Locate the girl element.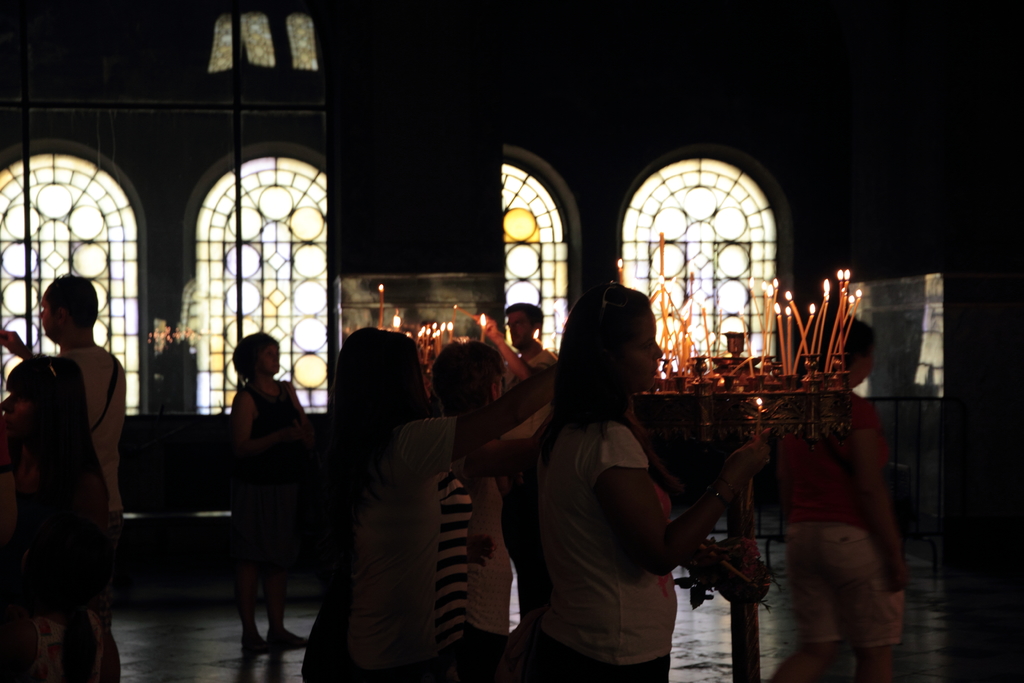
Element bbox: <bbox>771, 312, 906, 682</bbox>.
